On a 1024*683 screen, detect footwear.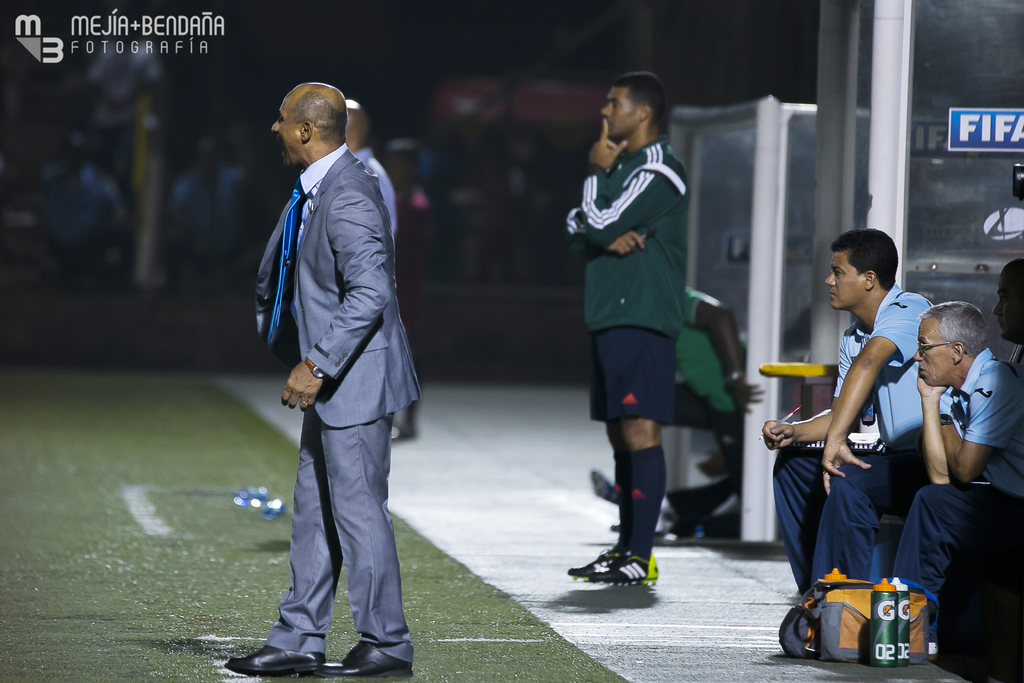
(left=589, top=468, right=620, bottom=500).
